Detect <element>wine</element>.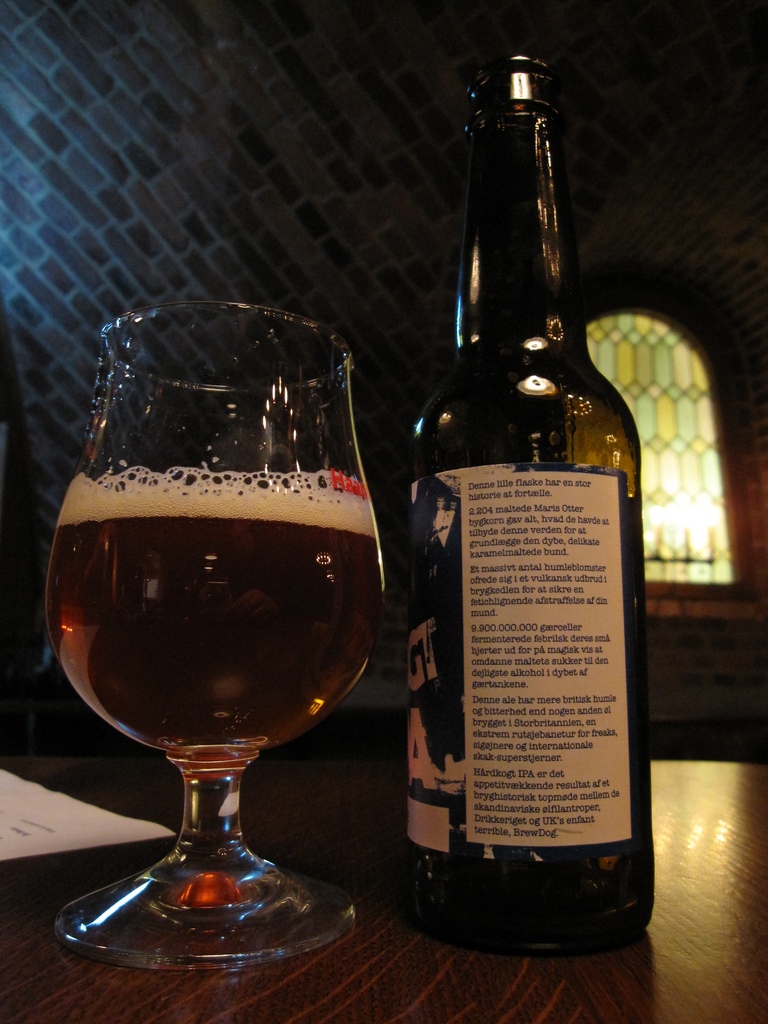
Detected at <region>40, 332, 392, 948</region>.
